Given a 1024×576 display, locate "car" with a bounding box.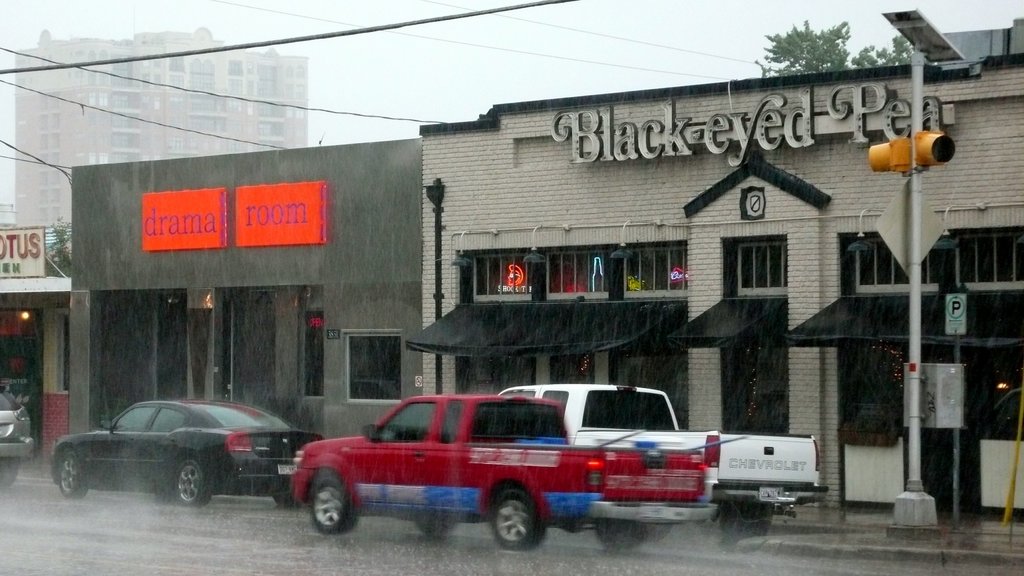
Located: pyautogui.locateOnScreen(42, 400, 323, 505).
